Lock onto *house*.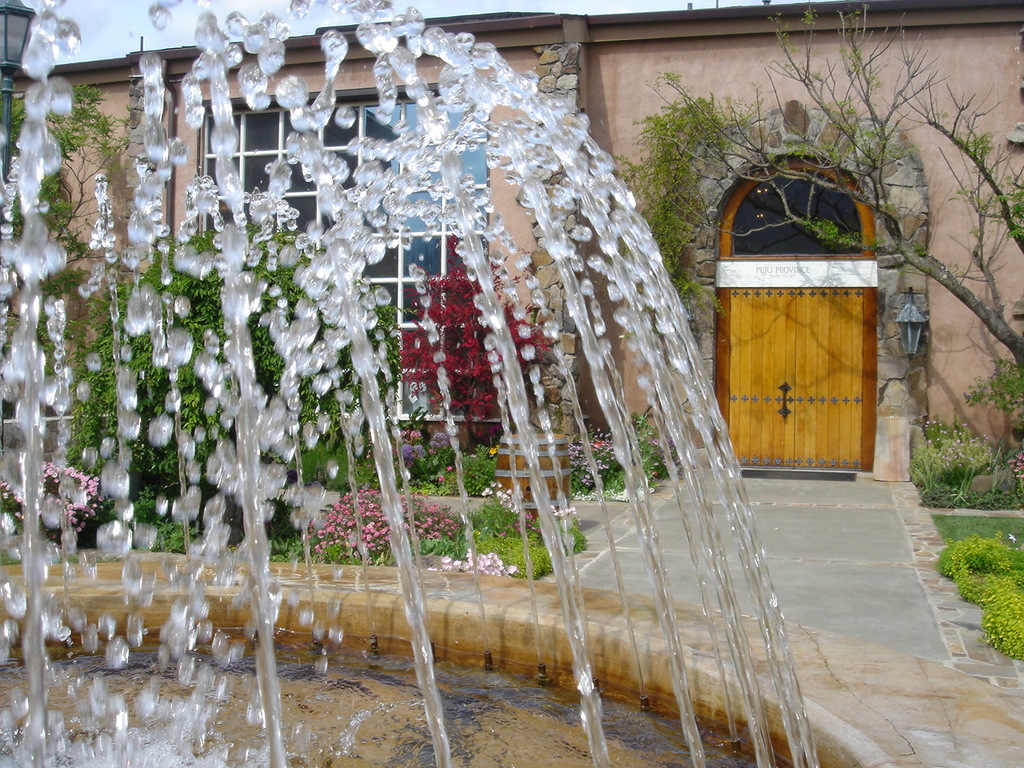
Locked: <bbox>40, 2, 953, 670</bbox>.
